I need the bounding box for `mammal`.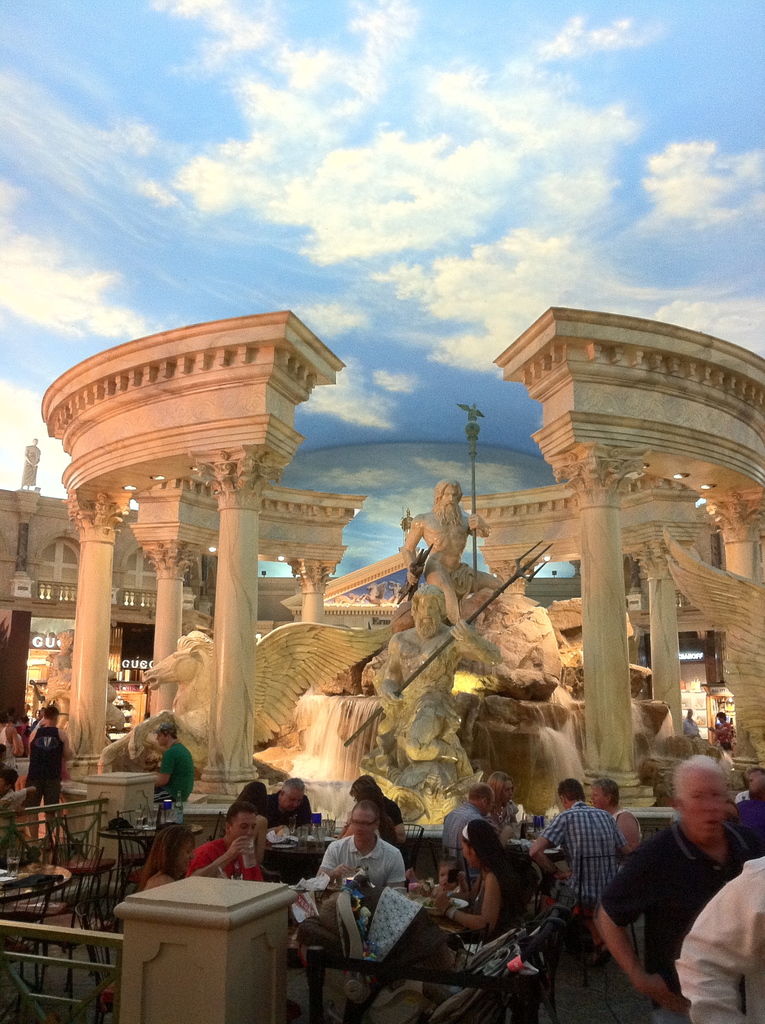
Here it is: Rect(0, 710, 23, 758).
